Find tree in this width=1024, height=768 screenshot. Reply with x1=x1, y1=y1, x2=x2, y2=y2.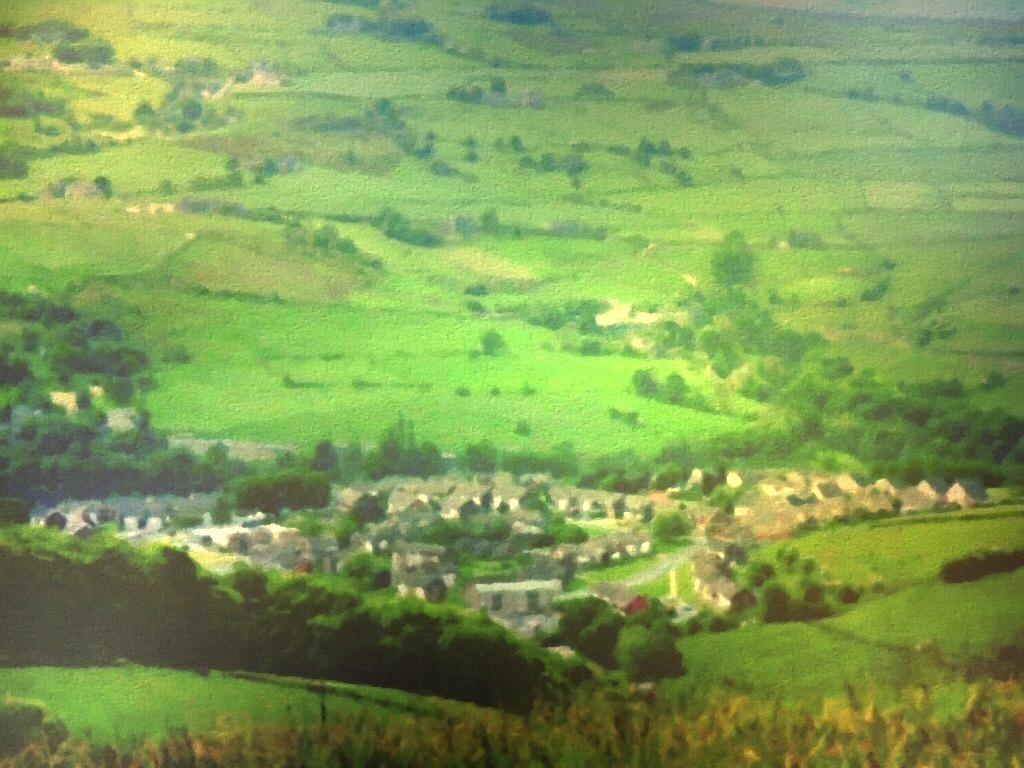
x1=447, y1=82, x2=487, y2=102.
